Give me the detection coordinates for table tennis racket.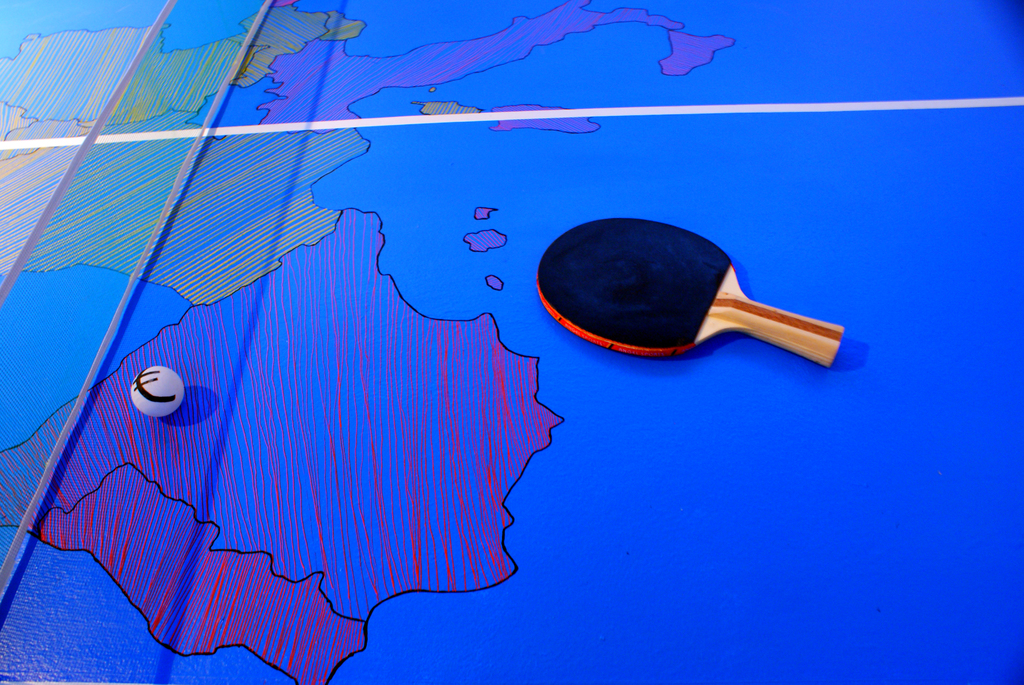
(534,217,850,370).
